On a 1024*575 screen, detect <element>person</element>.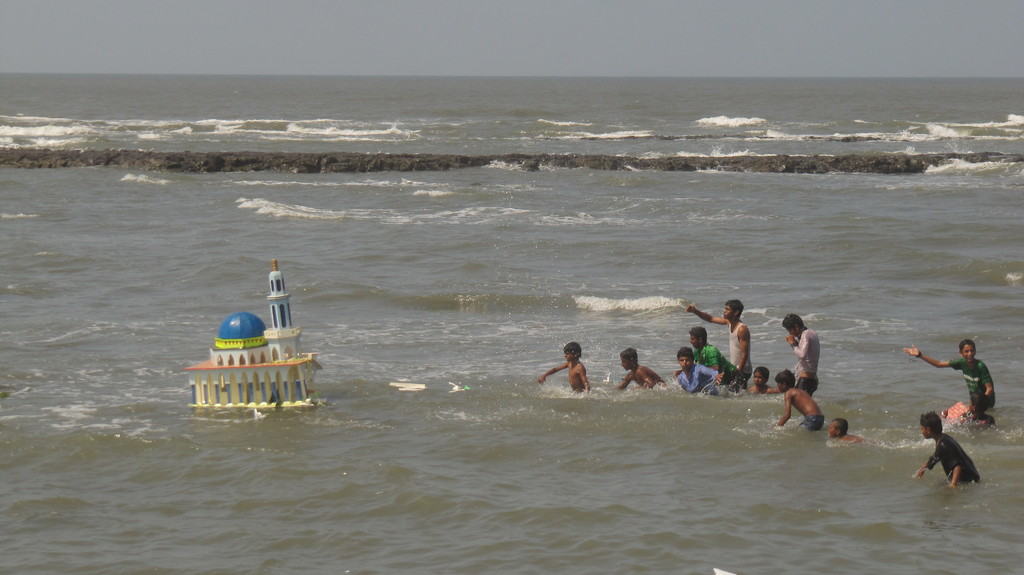
x1=927 y1=396 x2=982 y2=484.
